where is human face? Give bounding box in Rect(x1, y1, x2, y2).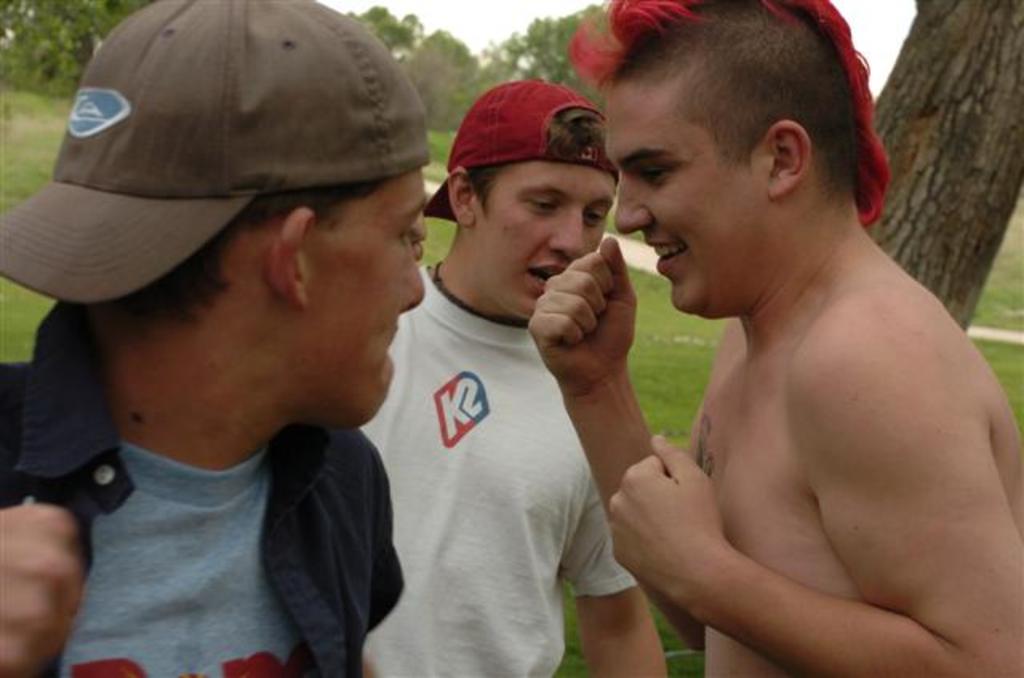
Rect(306, 168, 427, 427).
